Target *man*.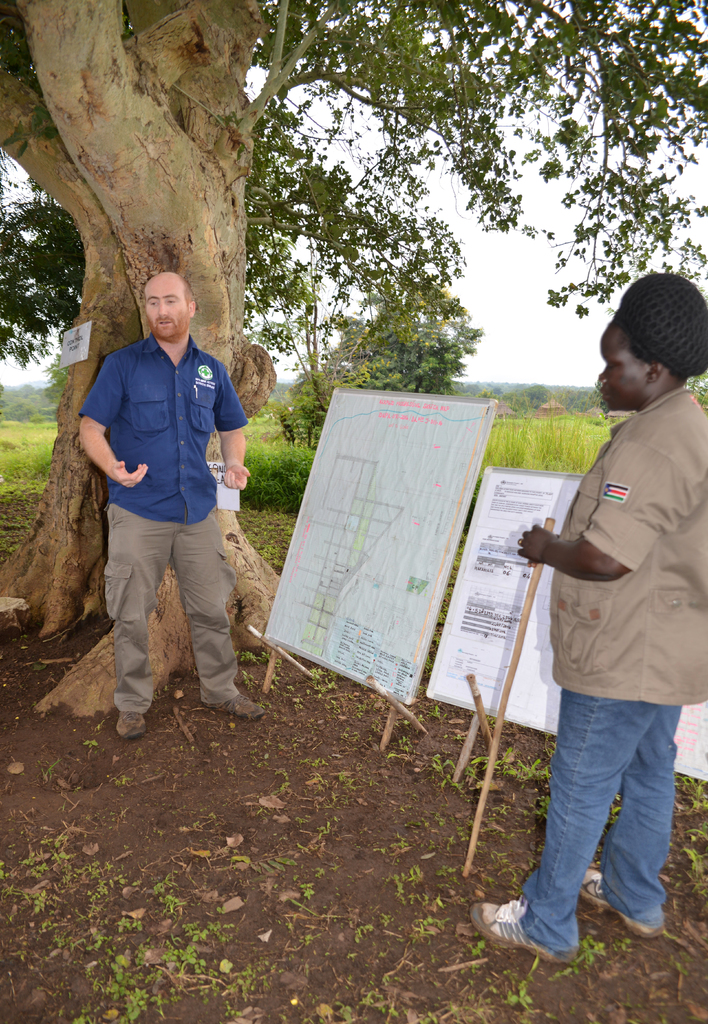
Target region: (79, 271, 257, 742).
